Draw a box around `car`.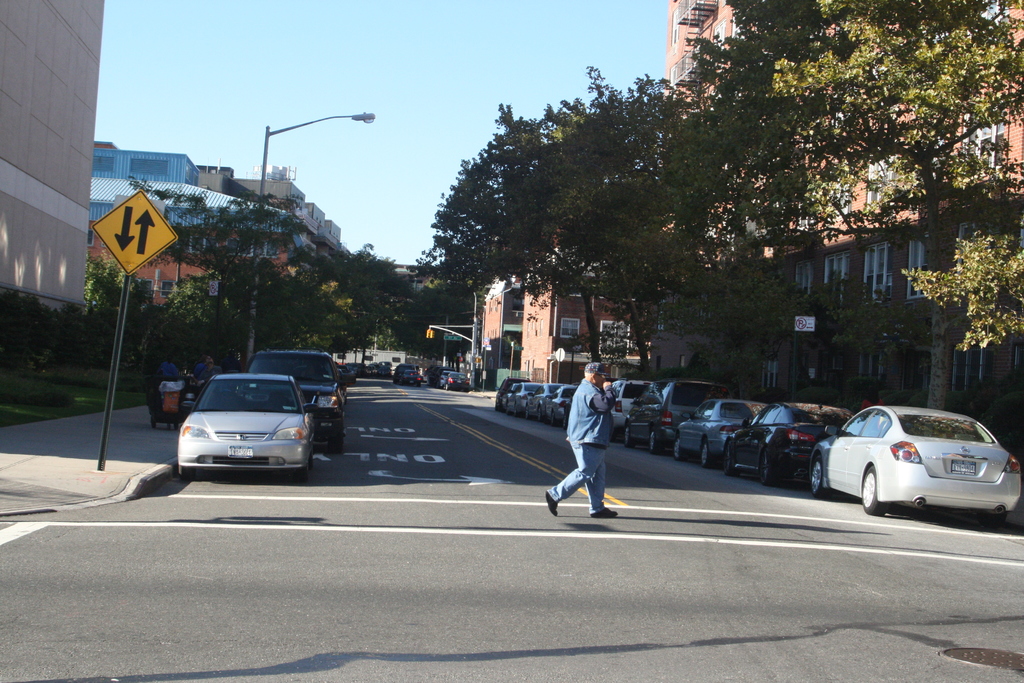
box(179, 368, 310, 478).
